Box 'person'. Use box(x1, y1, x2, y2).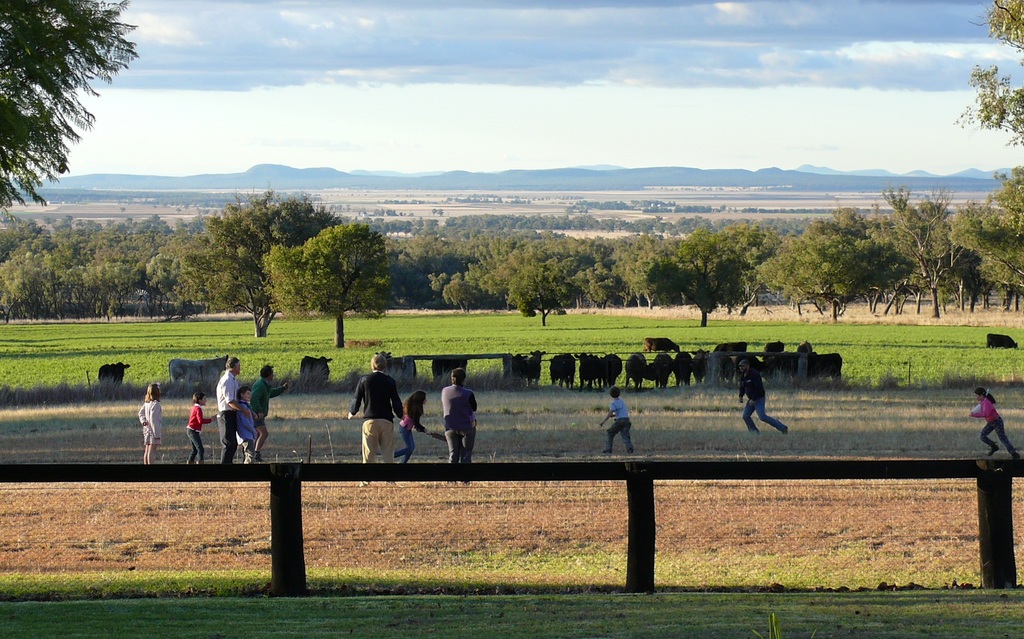
box(214, 357, 242, 472).
